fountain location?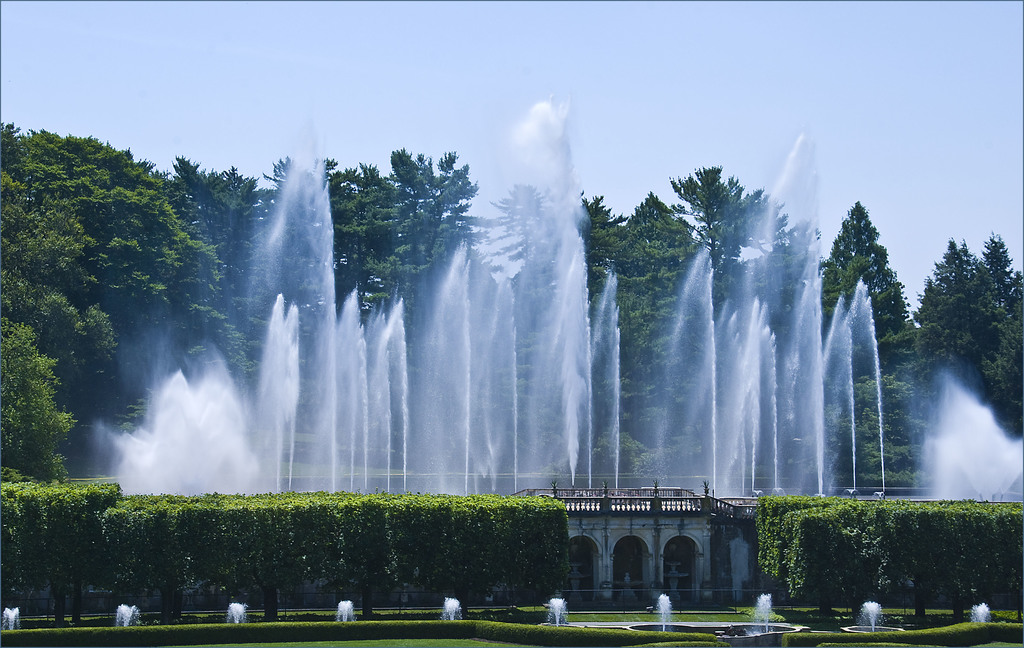
box(333, 598, 357, 629)
